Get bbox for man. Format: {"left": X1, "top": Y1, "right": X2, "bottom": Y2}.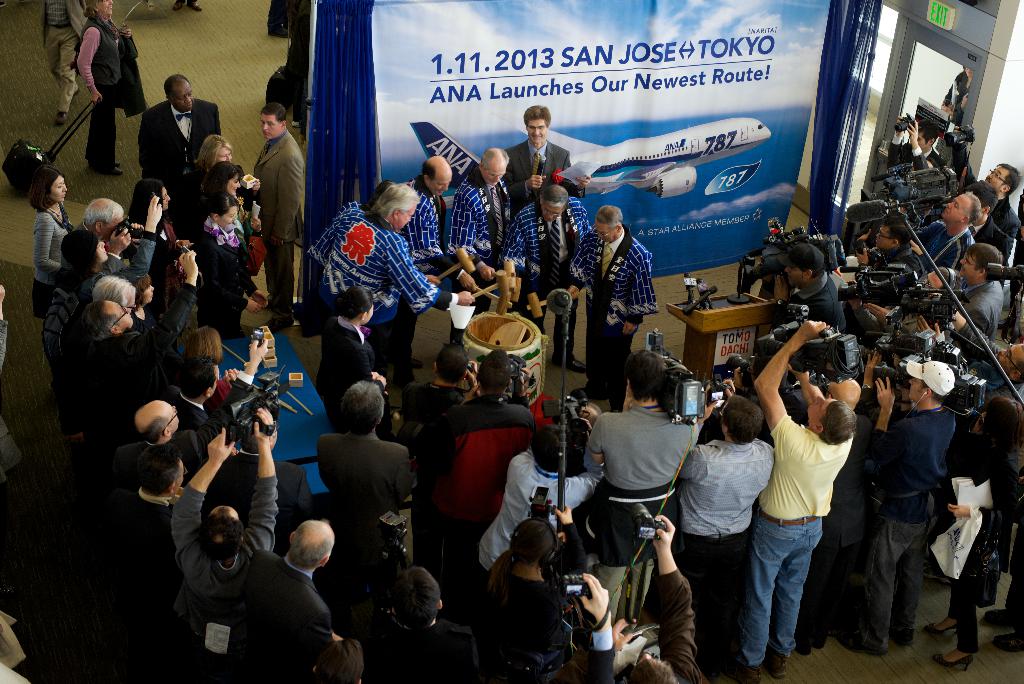
{"left": 234, "top": 108, "right": 310, "bottom": 327}.
